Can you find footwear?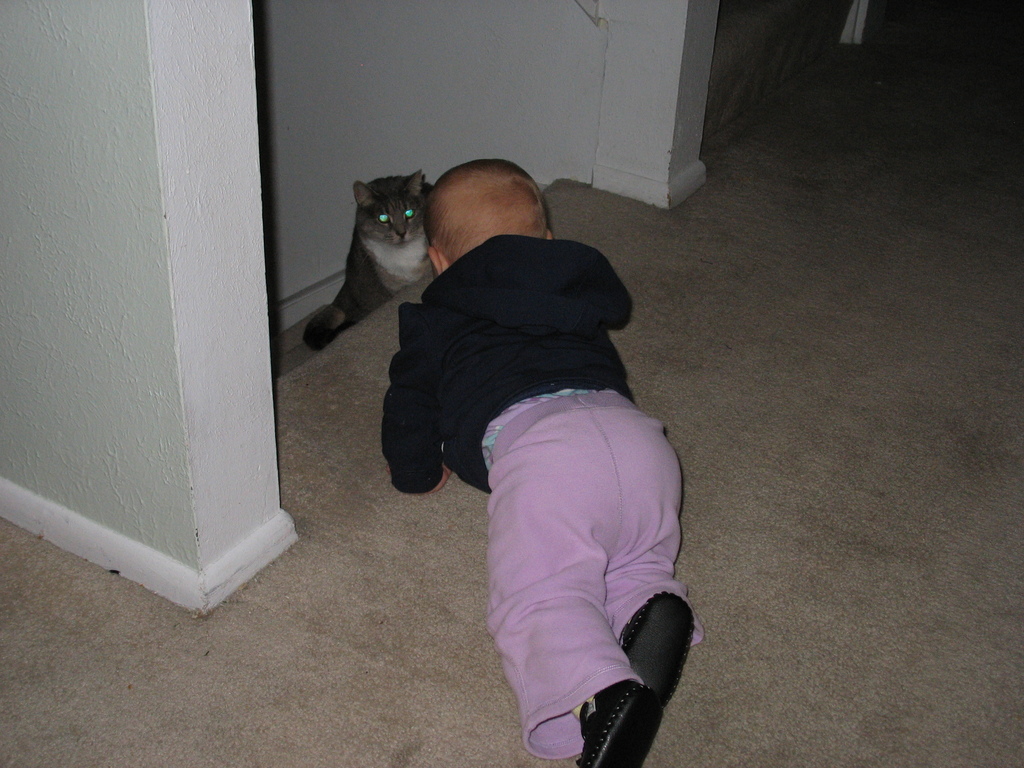
Yes, bounding box: (528, 669, 664, 749).
